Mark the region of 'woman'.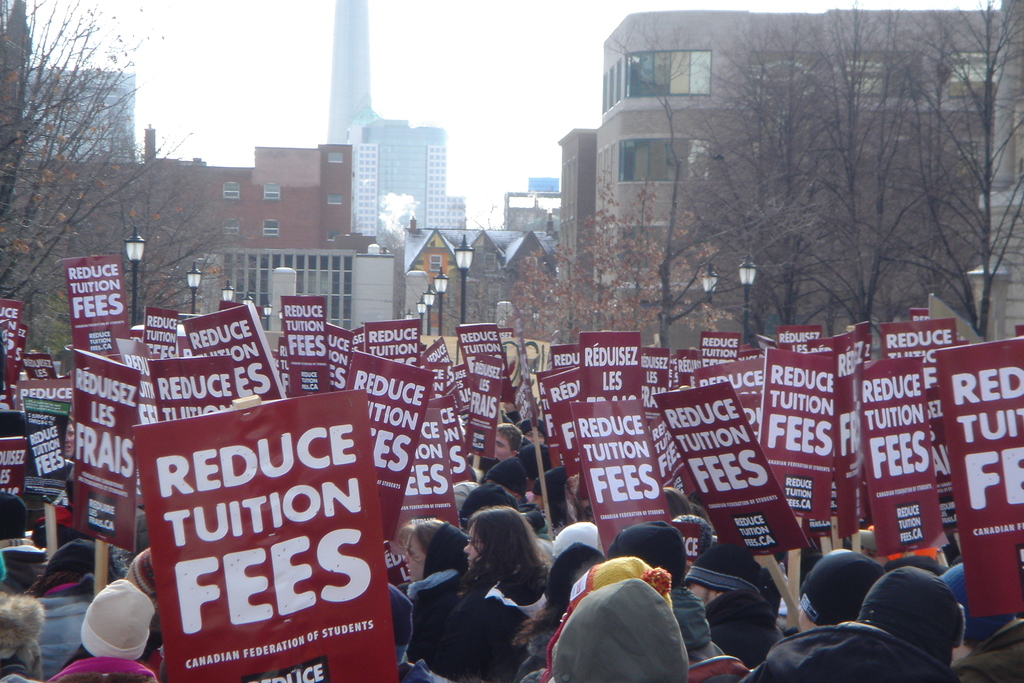
Region: {"left": 430, "top": 507, "right": 548, "bottom": 682}.
